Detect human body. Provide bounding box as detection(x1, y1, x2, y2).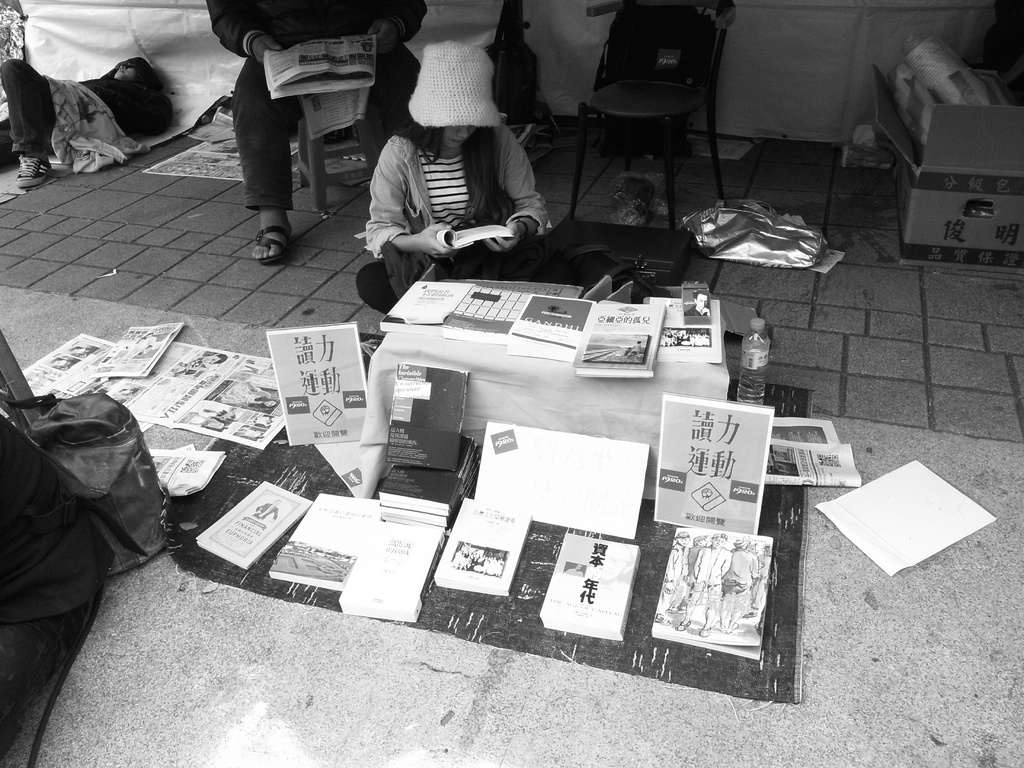
detection(349, 50, 538, 284).
